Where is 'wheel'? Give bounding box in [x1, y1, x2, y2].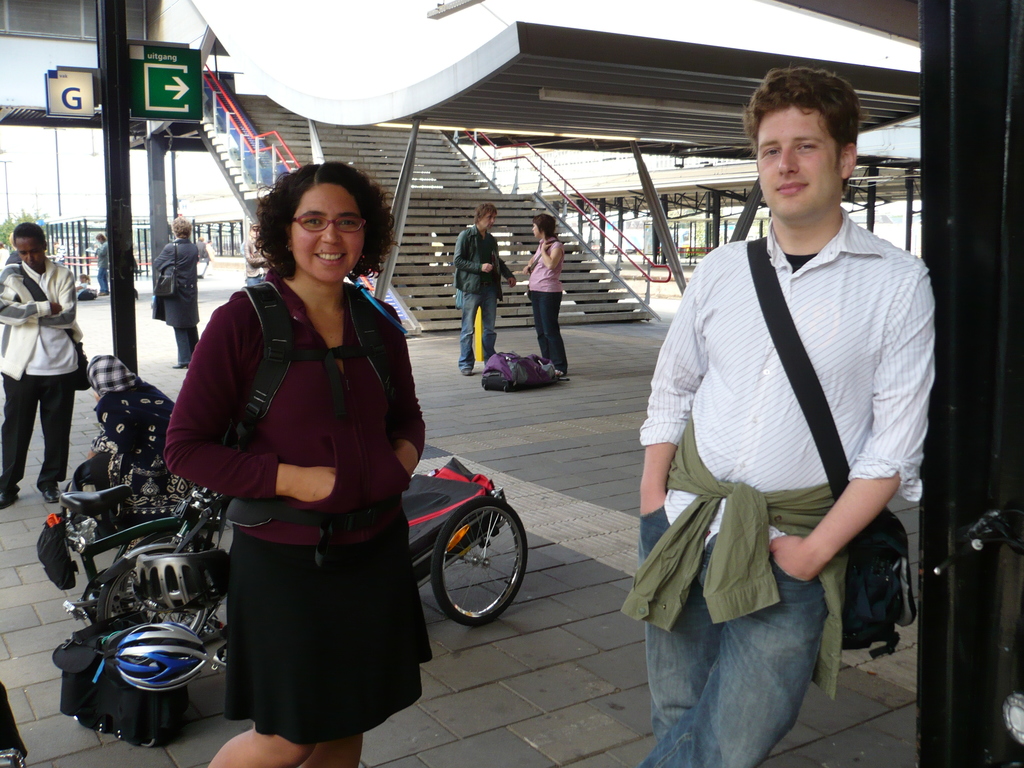
[431, 503, 527, 625].
